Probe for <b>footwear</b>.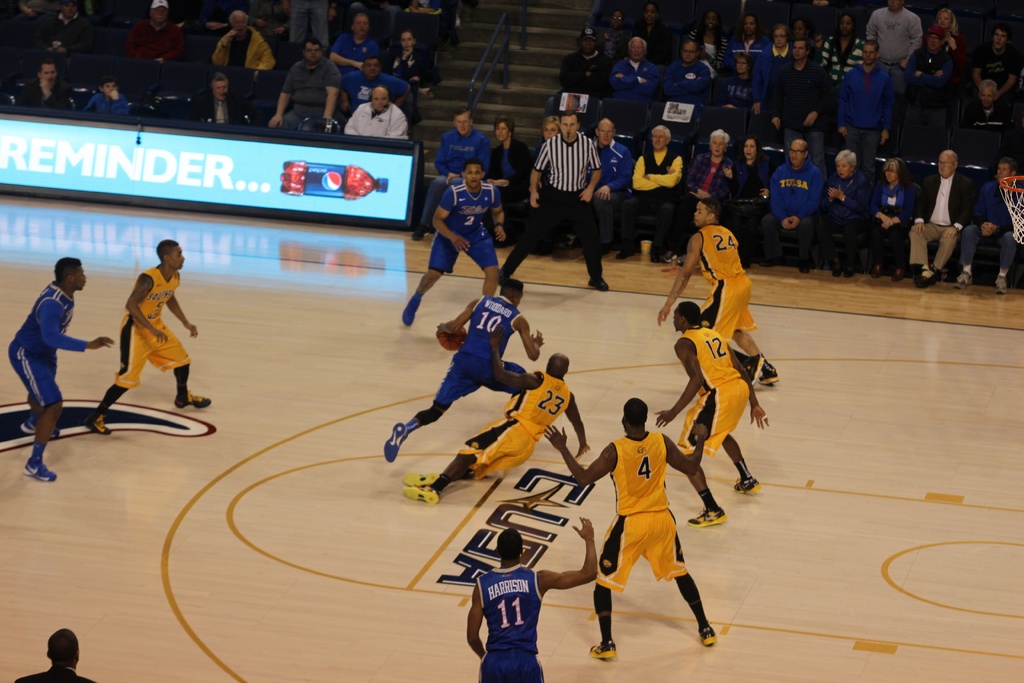
Probe result: (22, 413, 34, 436).
